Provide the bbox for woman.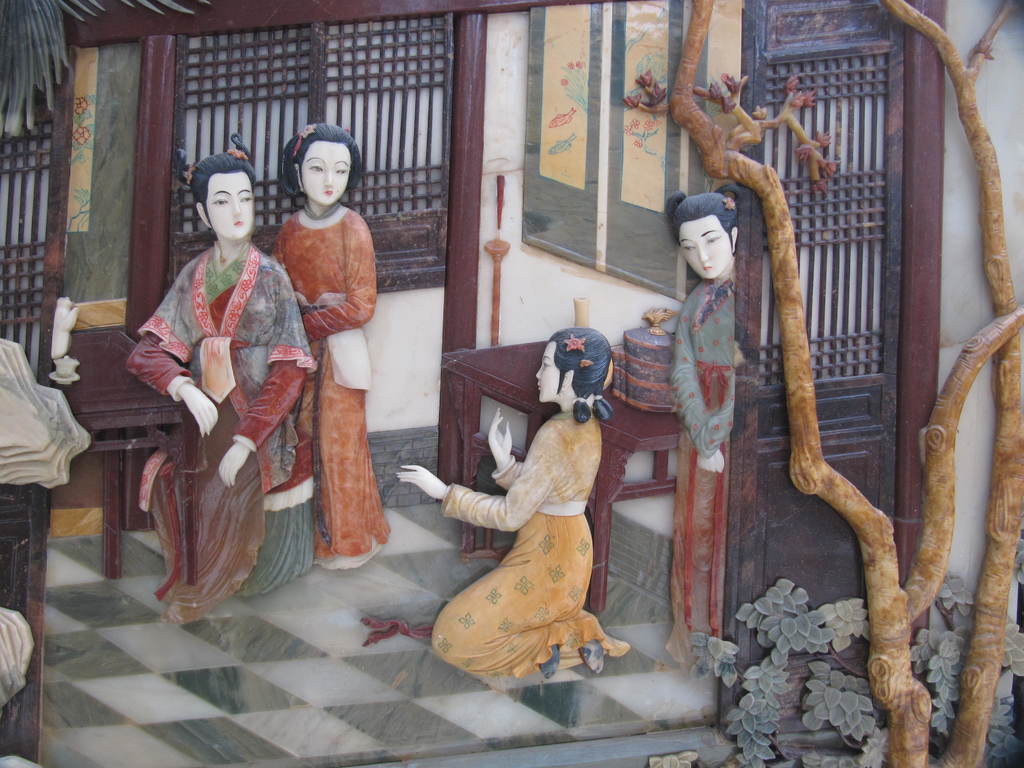
665:182:739:668.
